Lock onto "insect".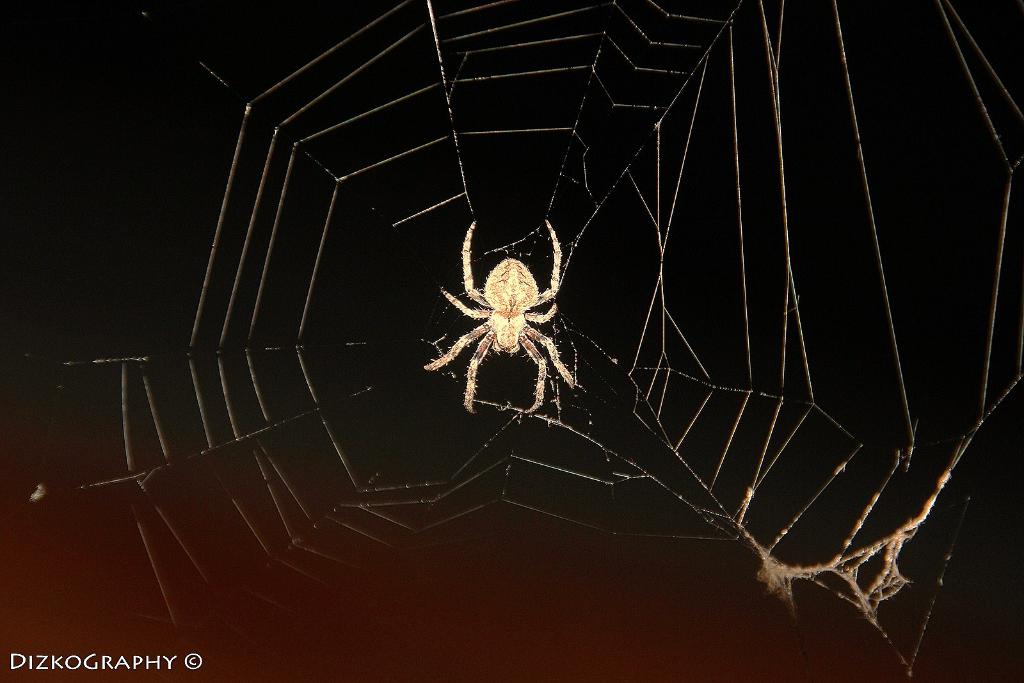
Locked: BBox(425, 214, 581, 414).
